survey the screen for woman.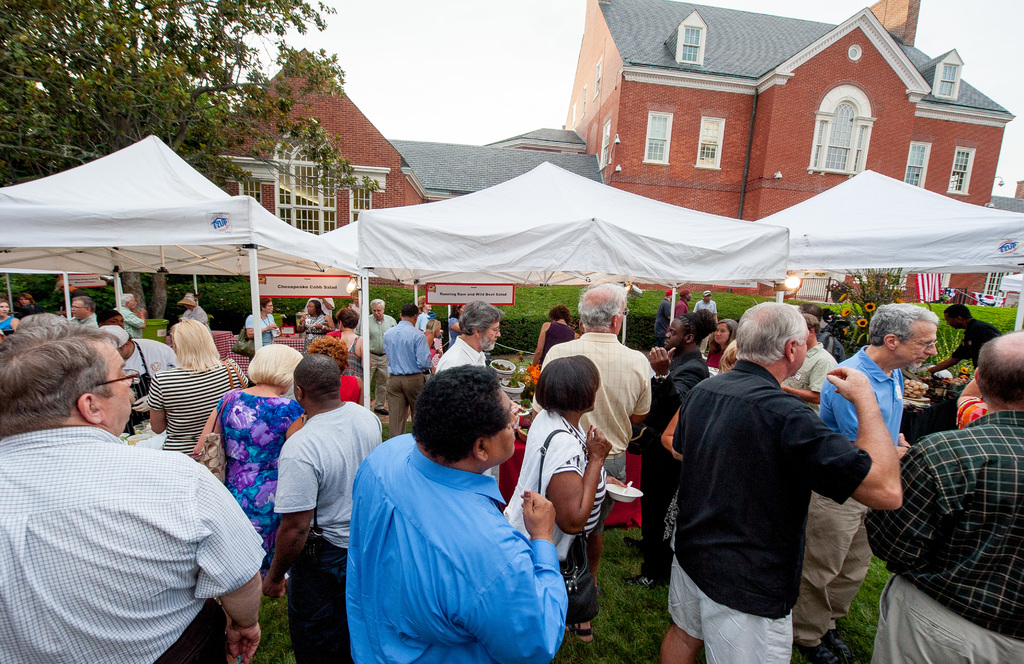
Survey found: [956, 378, 988, 428].
